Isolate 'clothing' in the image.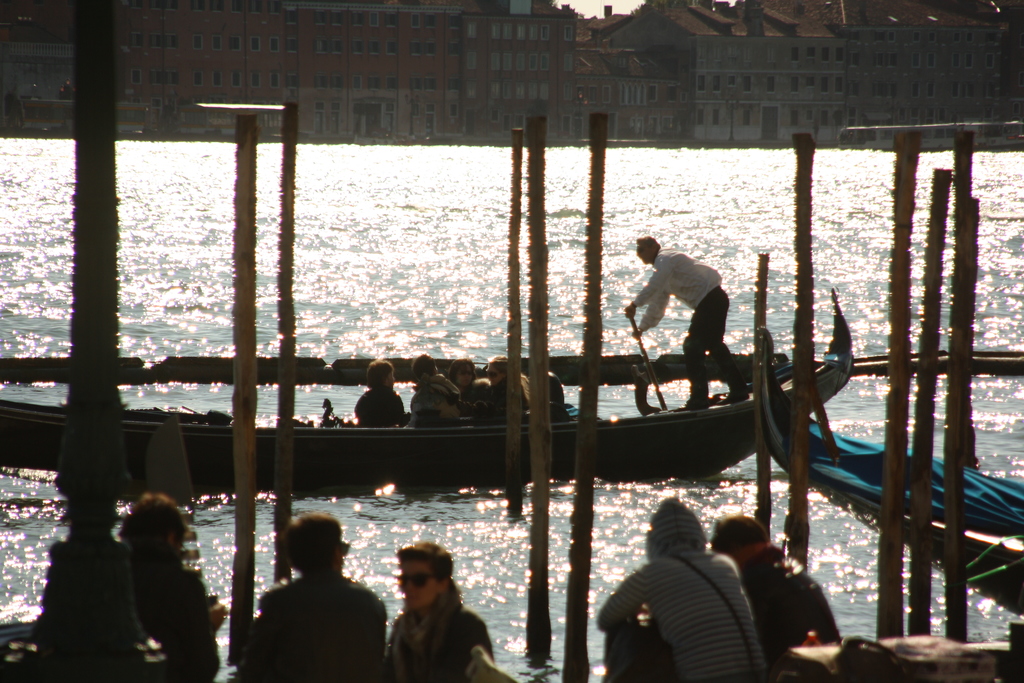
Isolated region: <bbox>388, 577, 492, 682</bbox>.
